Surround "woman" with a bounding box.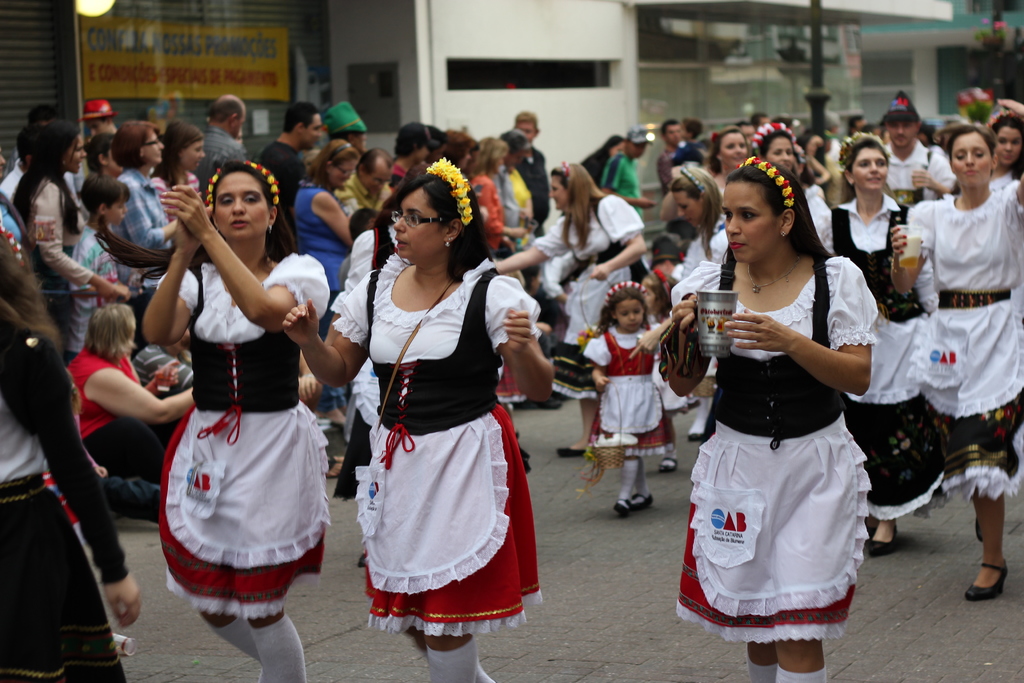
Rect(749, 114, 848, 259).
